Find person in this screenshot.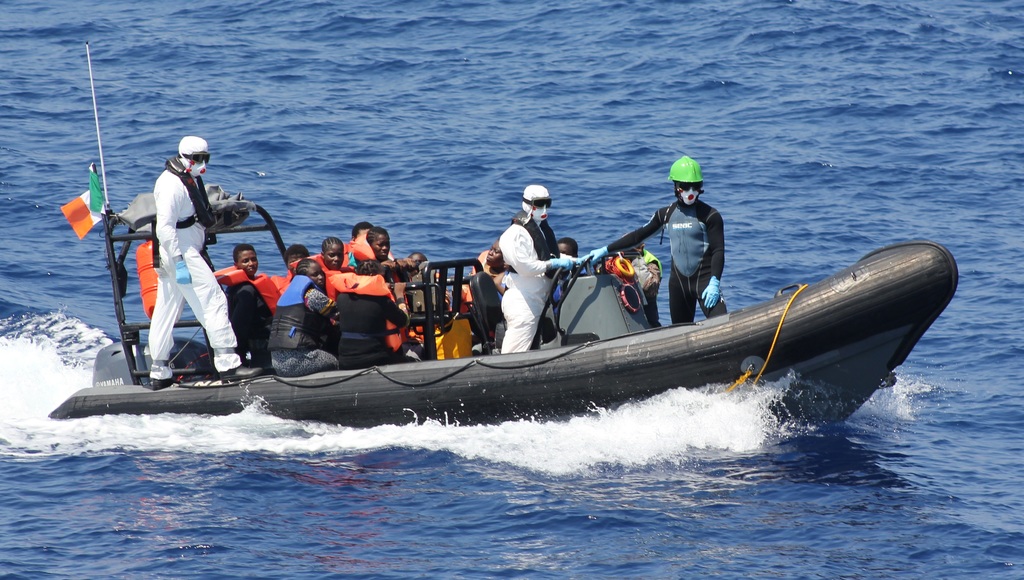
The bounding box for person is locate(553, 231, 572, 253).
